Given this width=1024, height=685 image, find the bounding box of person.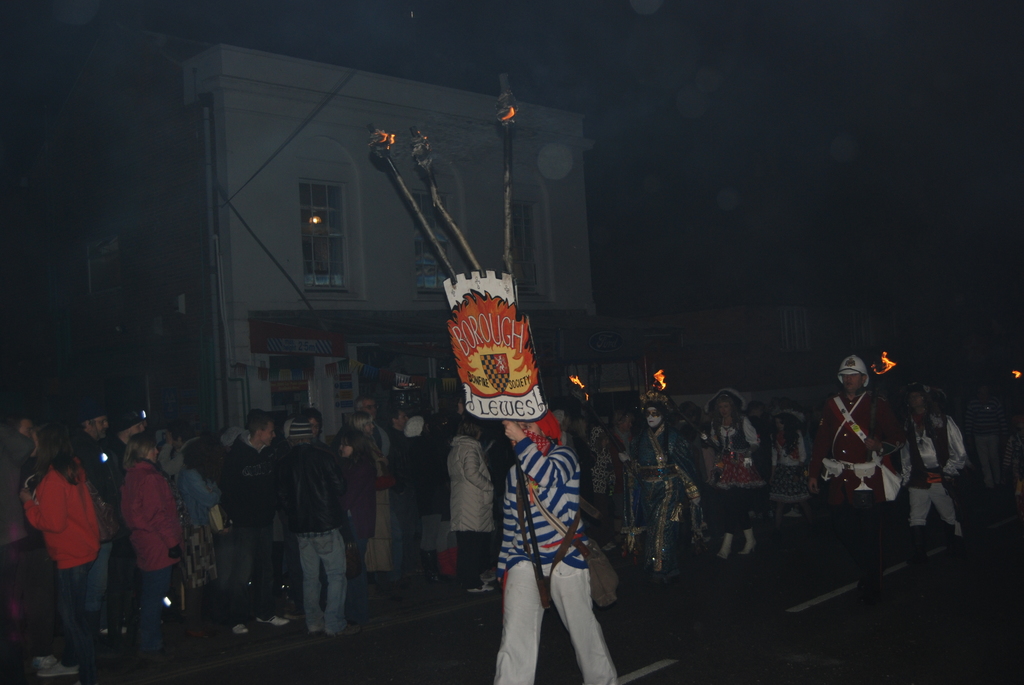
pyautogui.locateOnScreen(229, 413, 296, 637).
